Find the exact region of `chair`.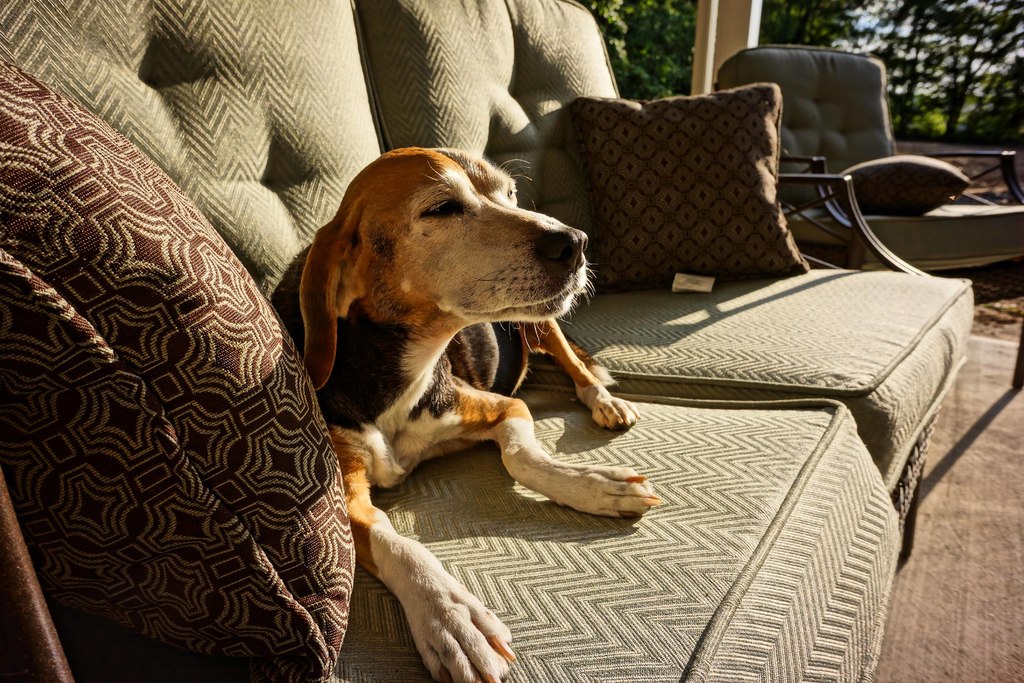
Exact region: Rect(713, 43, 1023, 393).
